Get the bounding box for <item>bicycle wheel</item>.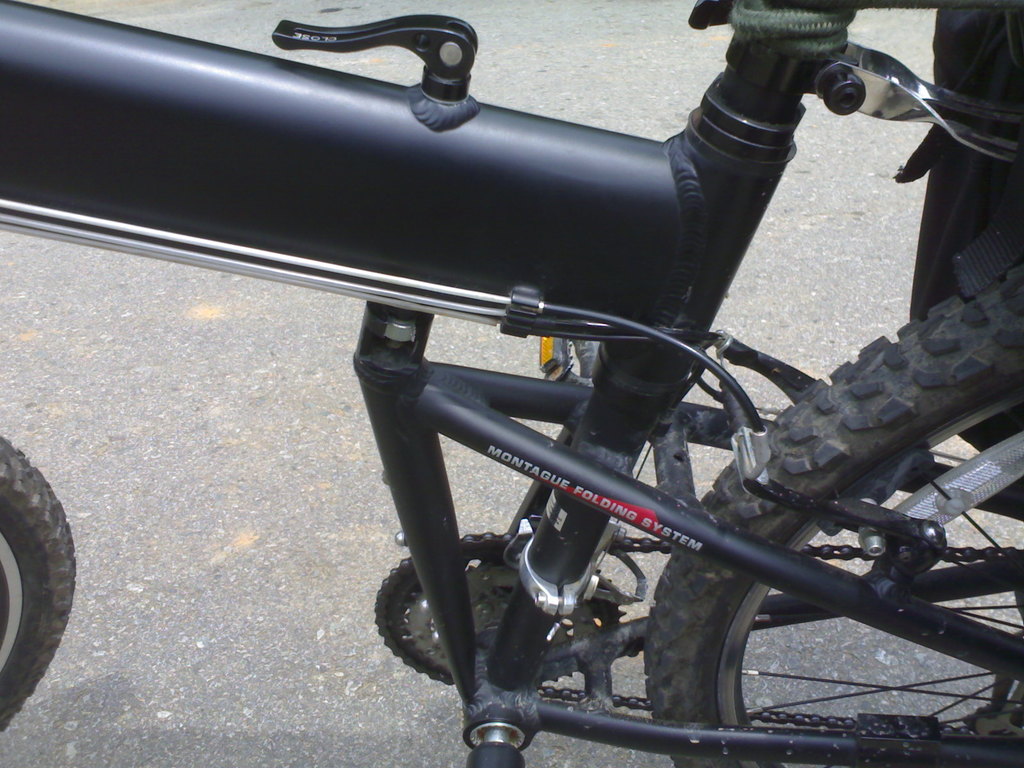
[643,263,1023,767].
